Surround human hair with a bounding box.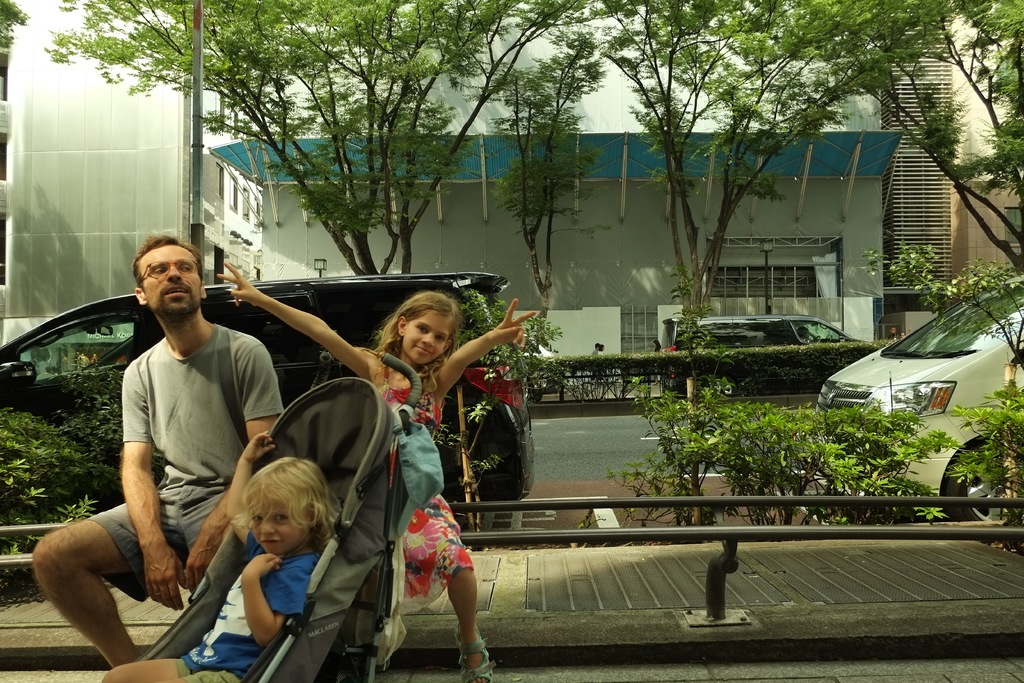
box=[795, 324, 808, 340].
